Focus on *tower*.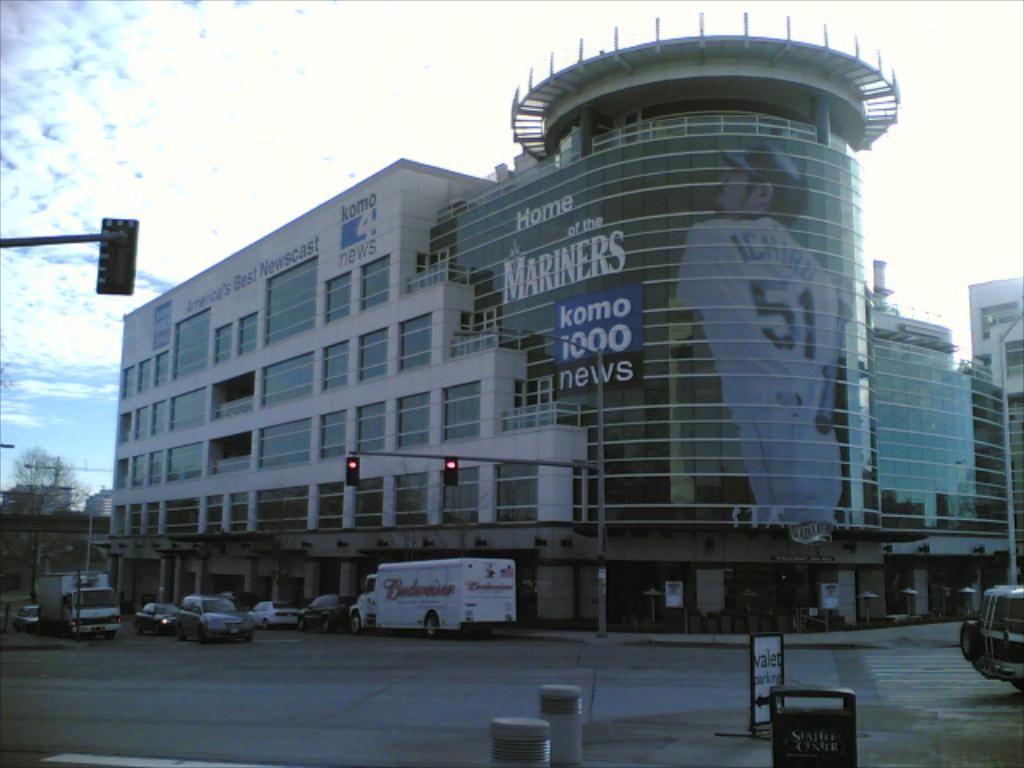
Focused at detection(504, 10, 907, 555).
